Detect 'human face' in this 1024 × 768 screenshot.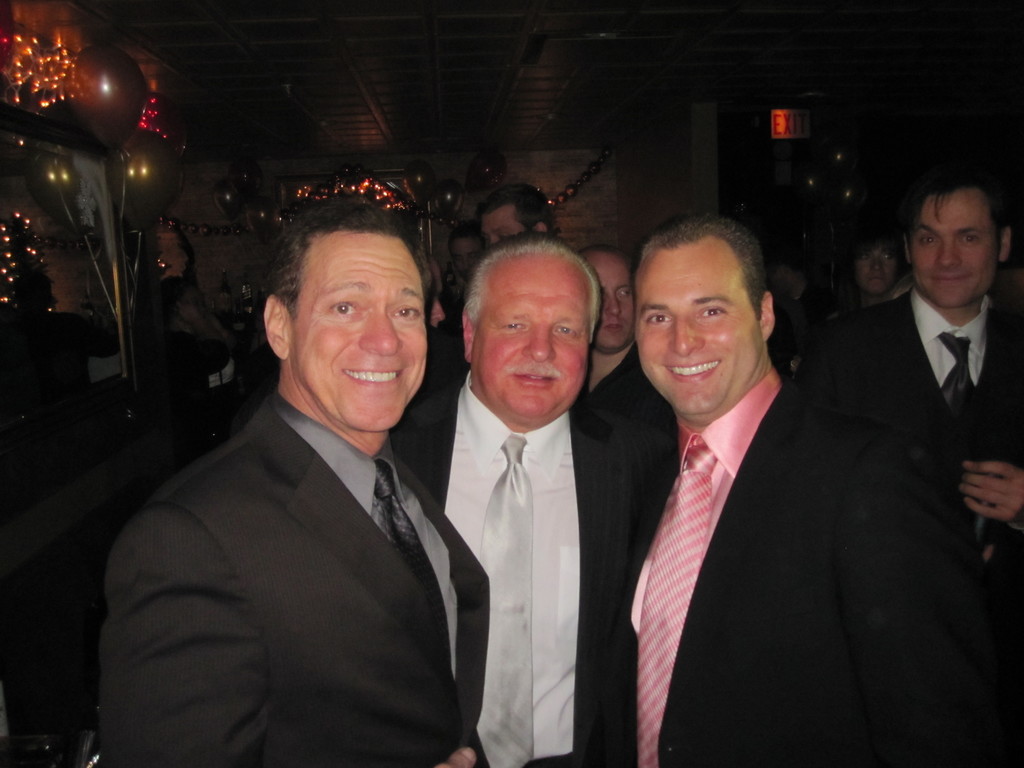
Detection: Rect(472, 259, 591, 420).
